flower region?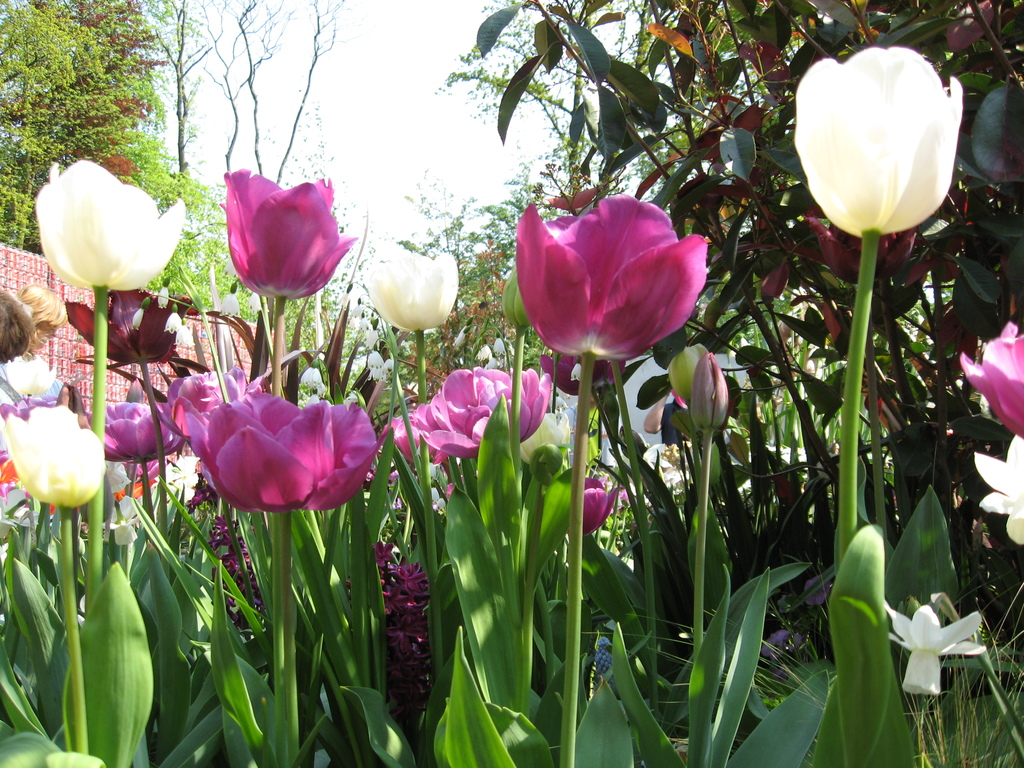
l=0, t=404, r=109, b=509
